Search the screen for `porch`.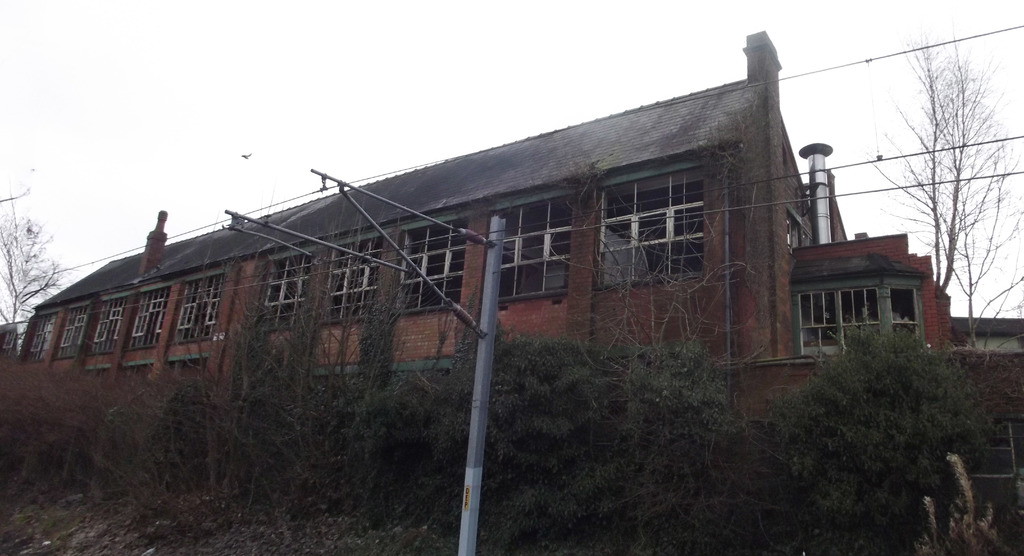
Found at select_region(13, 299, 61, 370).
